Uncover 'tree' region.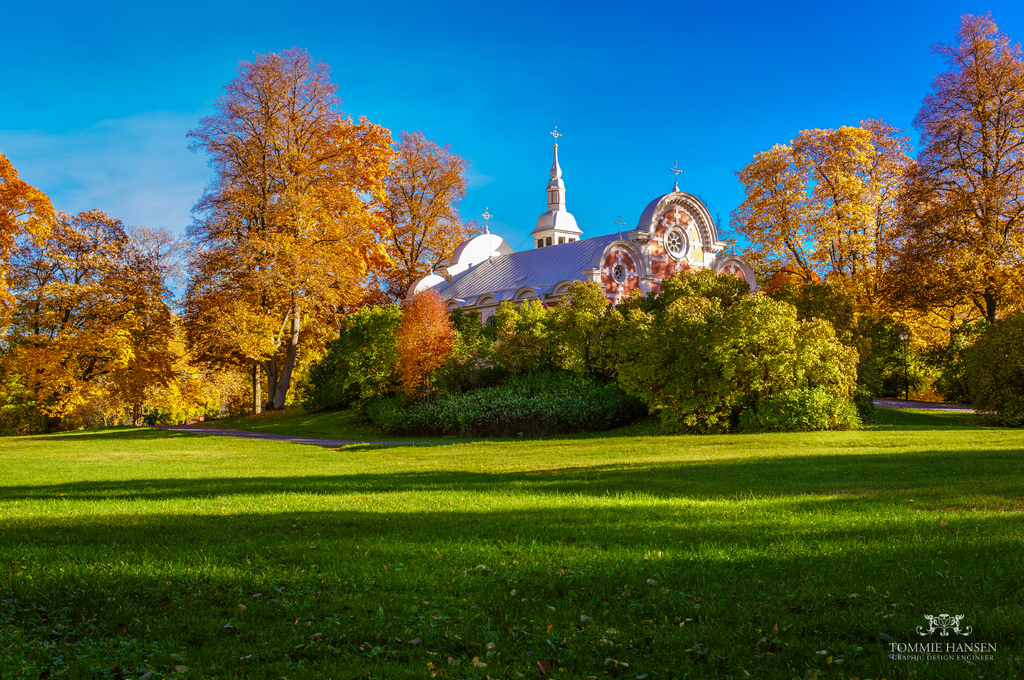
Uncovered: left=117, top=297, right=258, bottom=433.
